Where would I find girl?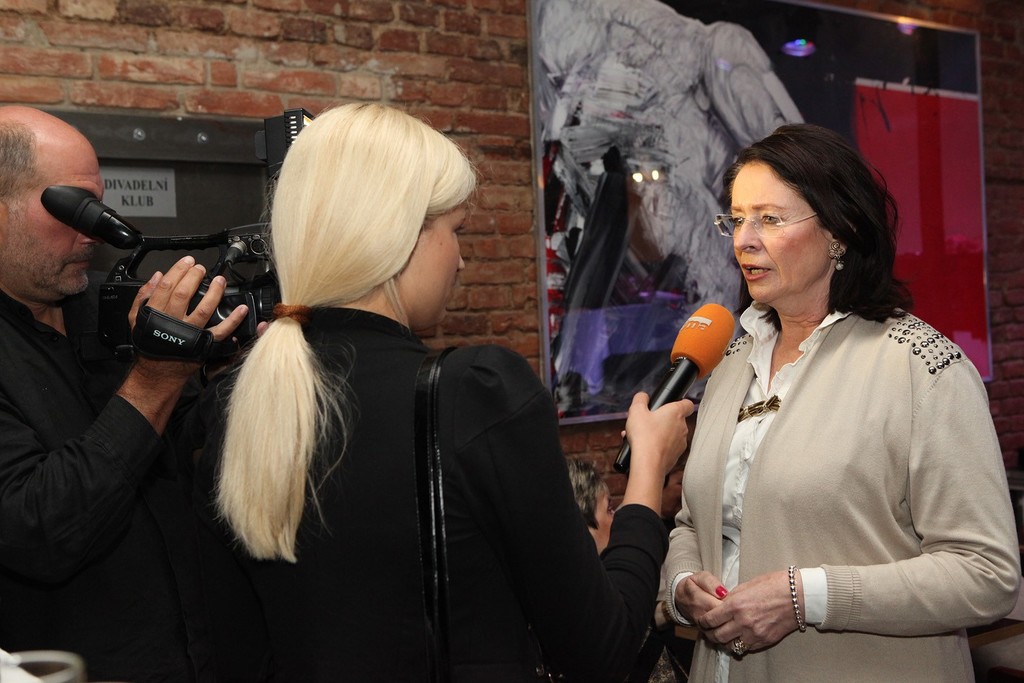
At crop(166, 100, 694, 682).
